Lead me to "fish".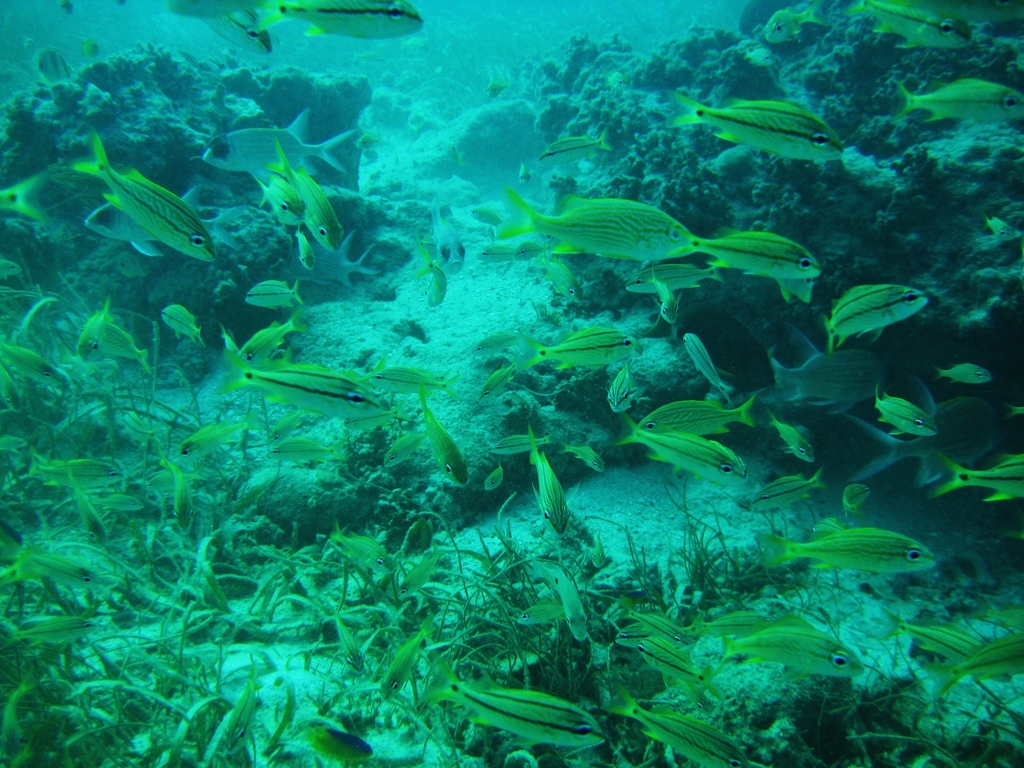
Lead to 536,176,755,297.
